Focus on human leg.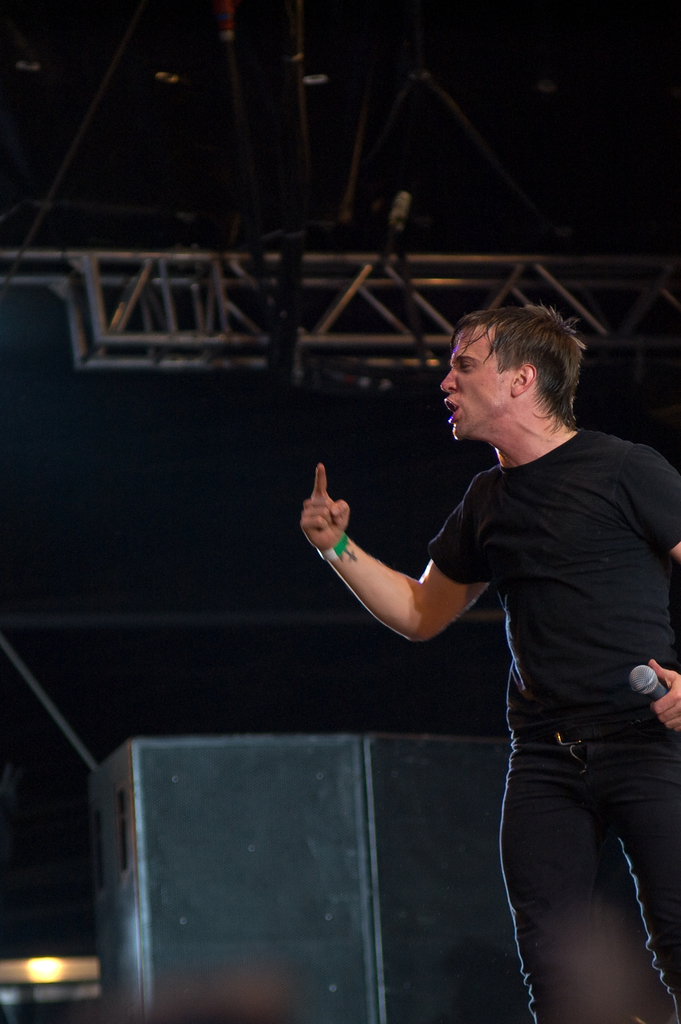
Focused at 498, 689, 675, 1023.
